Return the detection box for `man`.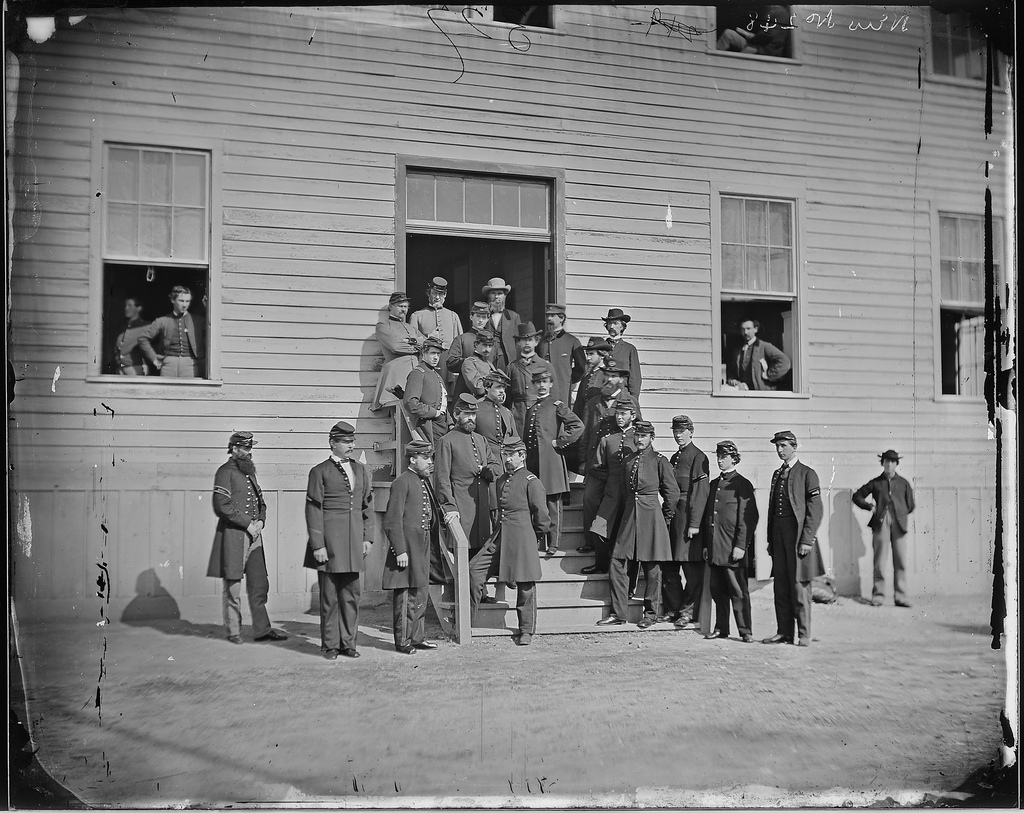
bbox=(446, 298, 504, 372).
